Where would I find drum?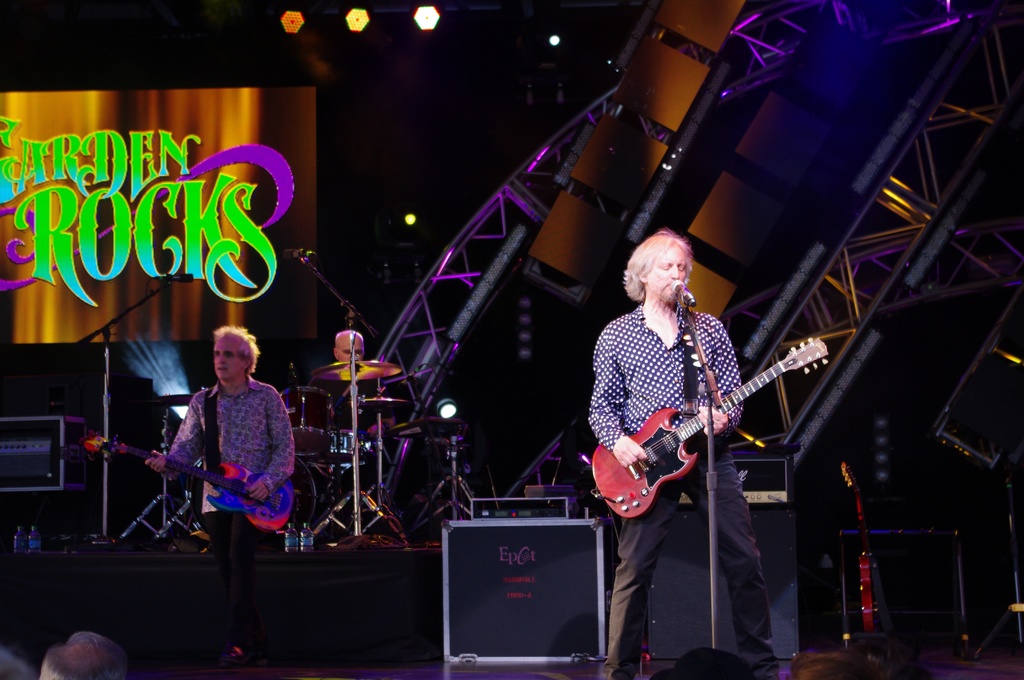
At <region>337, 428, 397, 491</region>.
